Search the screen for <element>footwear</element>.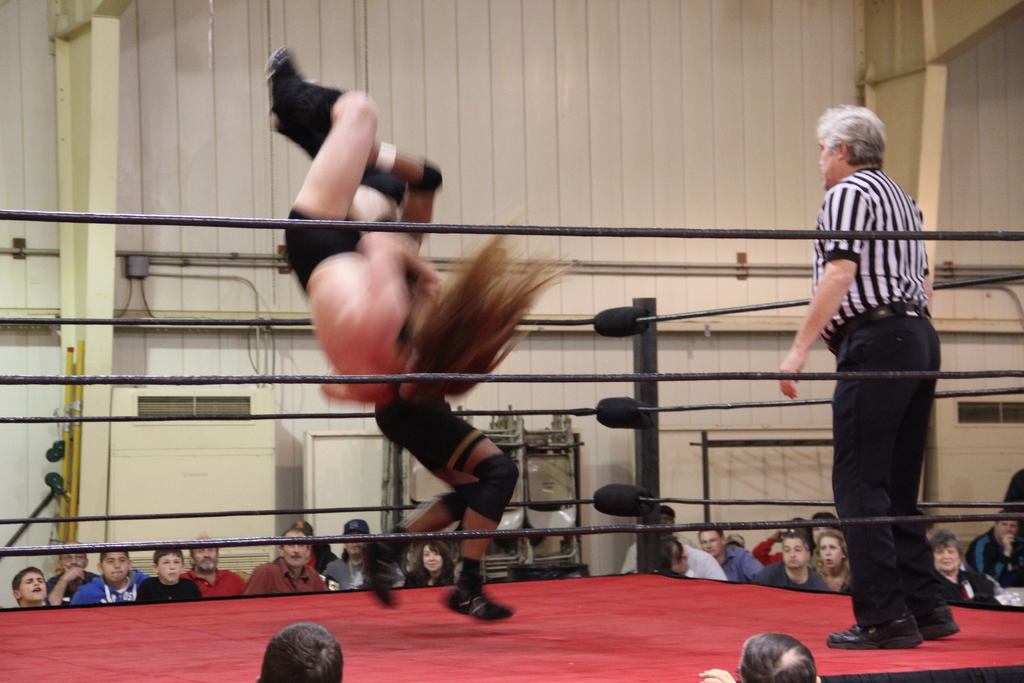
Found at l=264, t=47, r=286, b=120.
